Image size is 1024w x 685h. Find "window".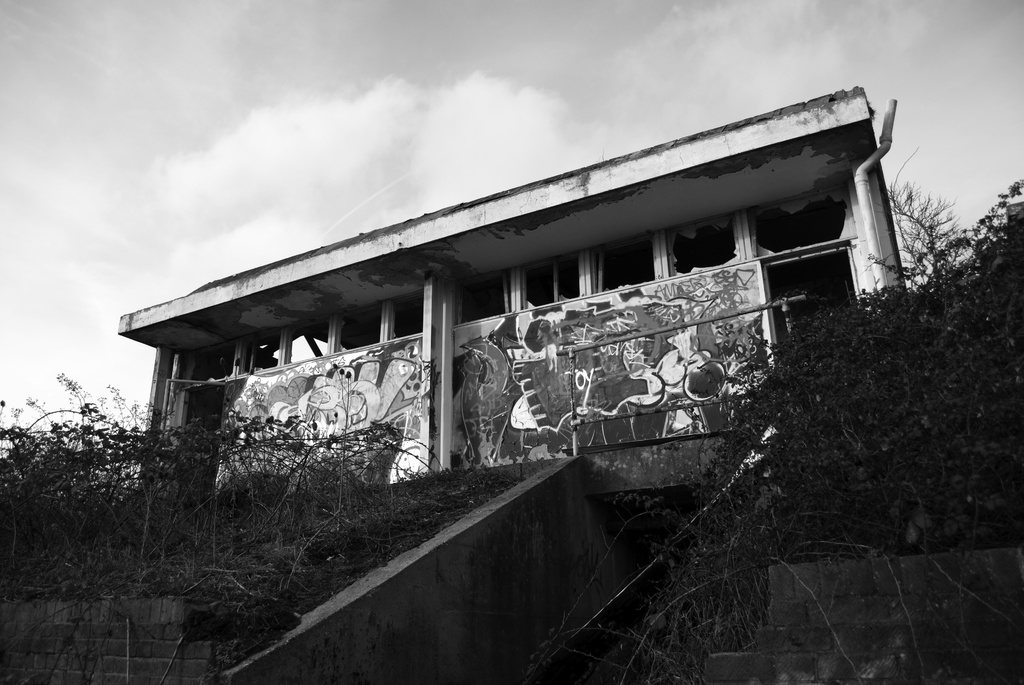
[457, 269, 512, 326].
